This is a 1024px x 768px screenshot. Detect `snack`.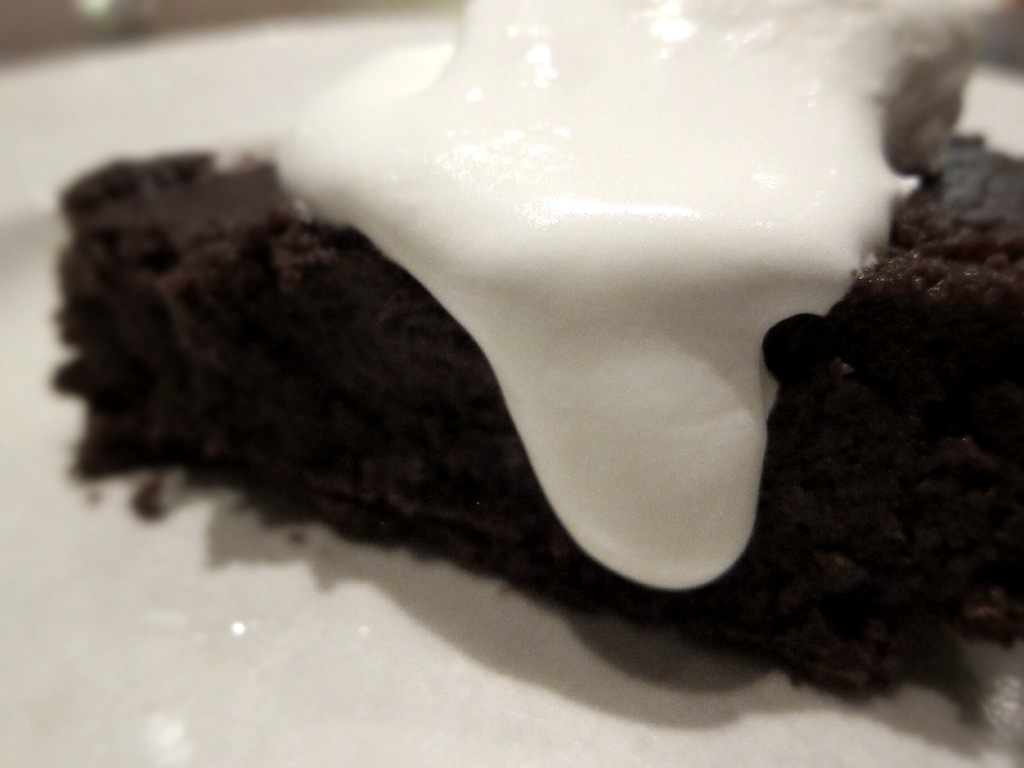
BBox(77, 47, 992, 739).
